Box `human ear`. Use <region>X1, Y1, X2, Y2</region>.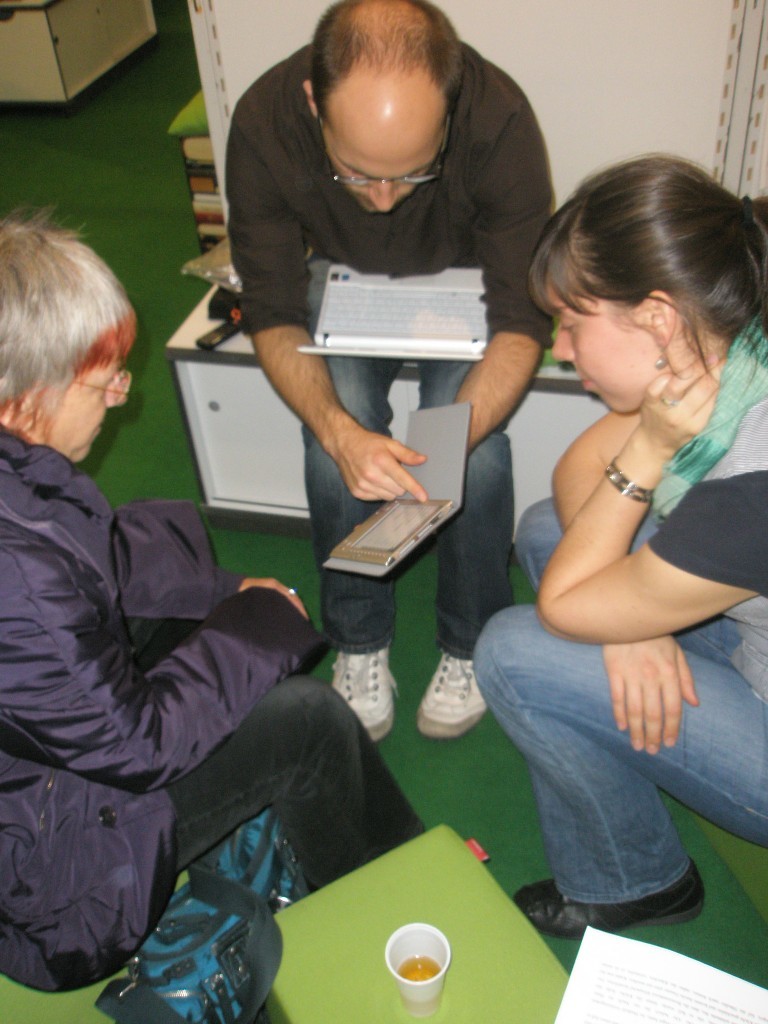
<region>635, 292, 675, 344</region>.
